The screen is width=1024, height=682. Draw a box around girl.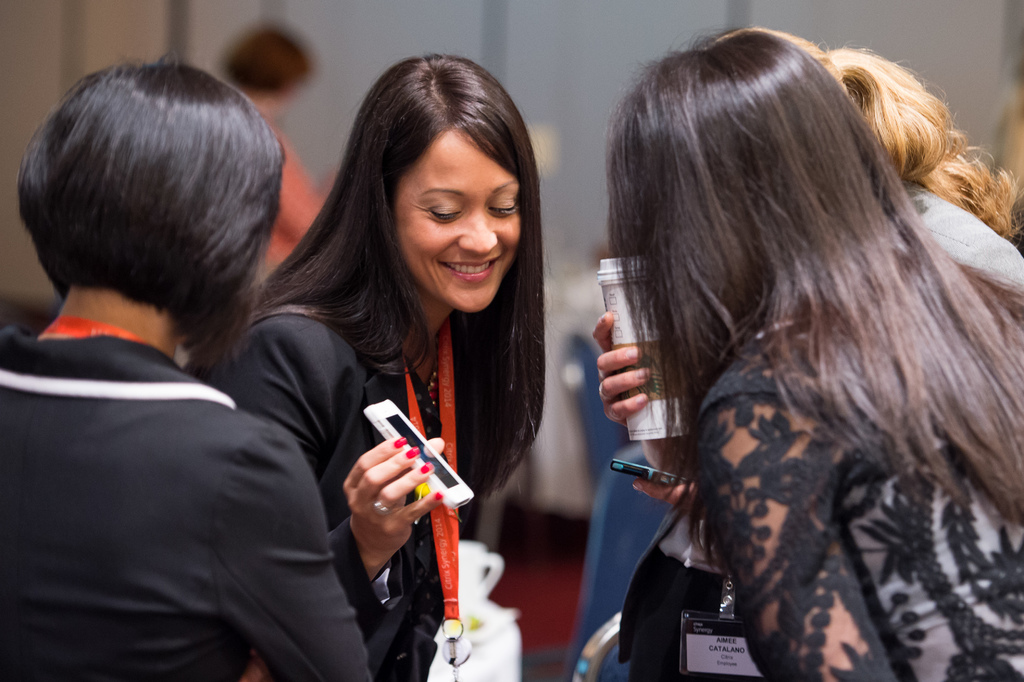
599, 40, 1023, 681.
